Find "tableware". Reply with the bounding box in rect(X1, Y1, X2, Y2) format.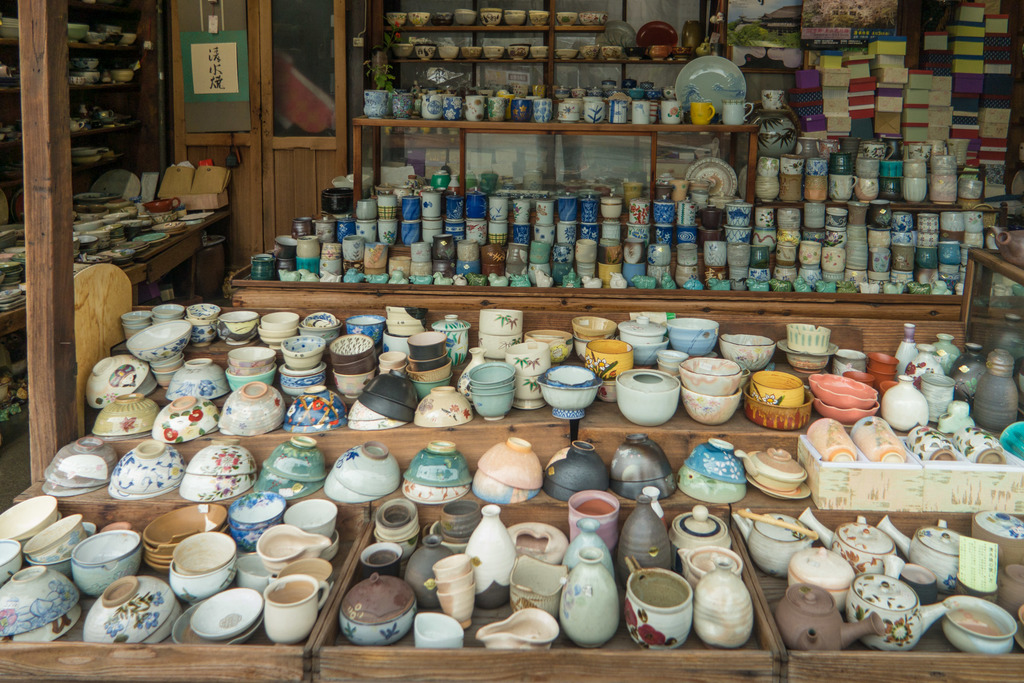
rect(658, 171, 677, 184).
